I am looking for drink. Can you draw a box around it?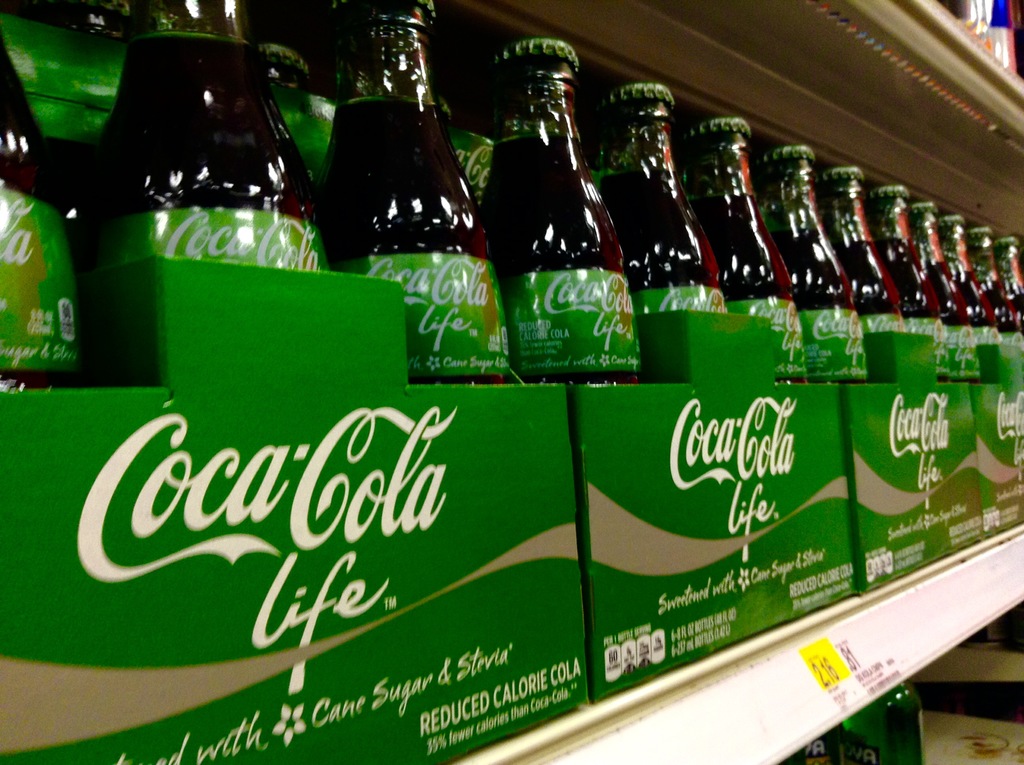
Sure, the bounding box is [53, 0, 143, 36].
